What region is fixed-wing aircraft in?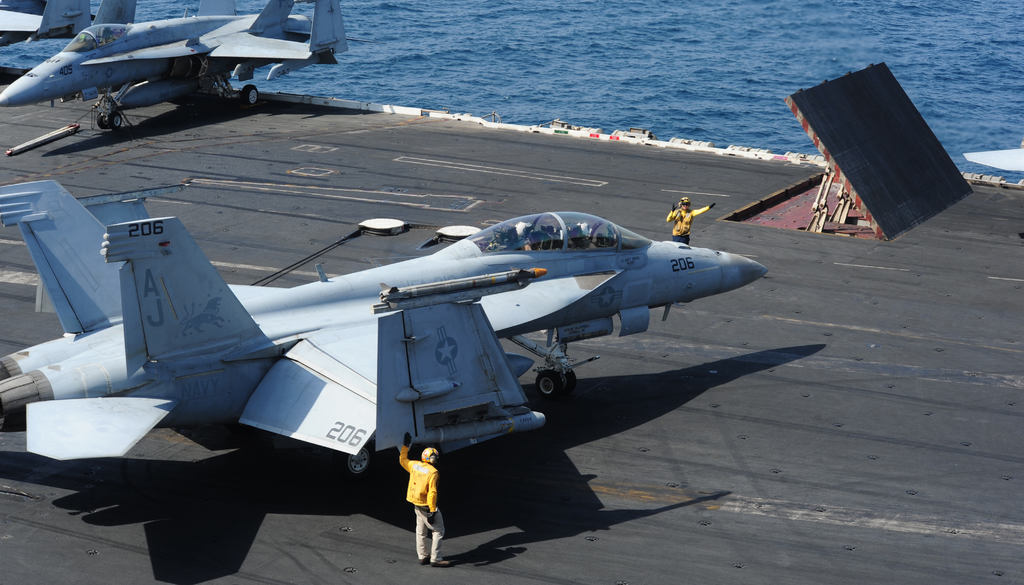
(0, 174, 770, 471).
